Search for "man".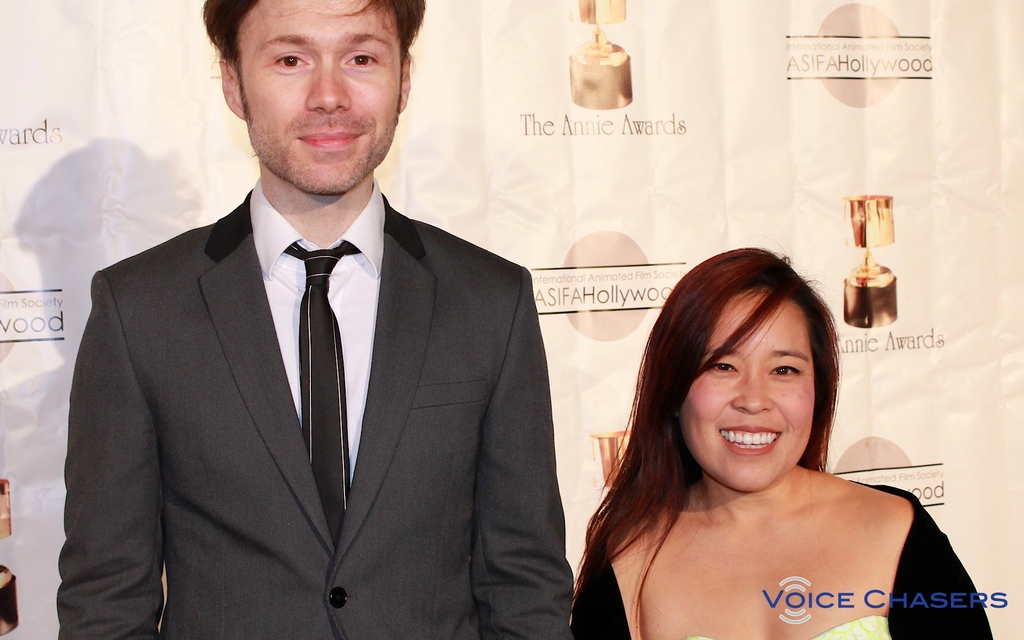
Found at rect(45, 13, 570, 628).
